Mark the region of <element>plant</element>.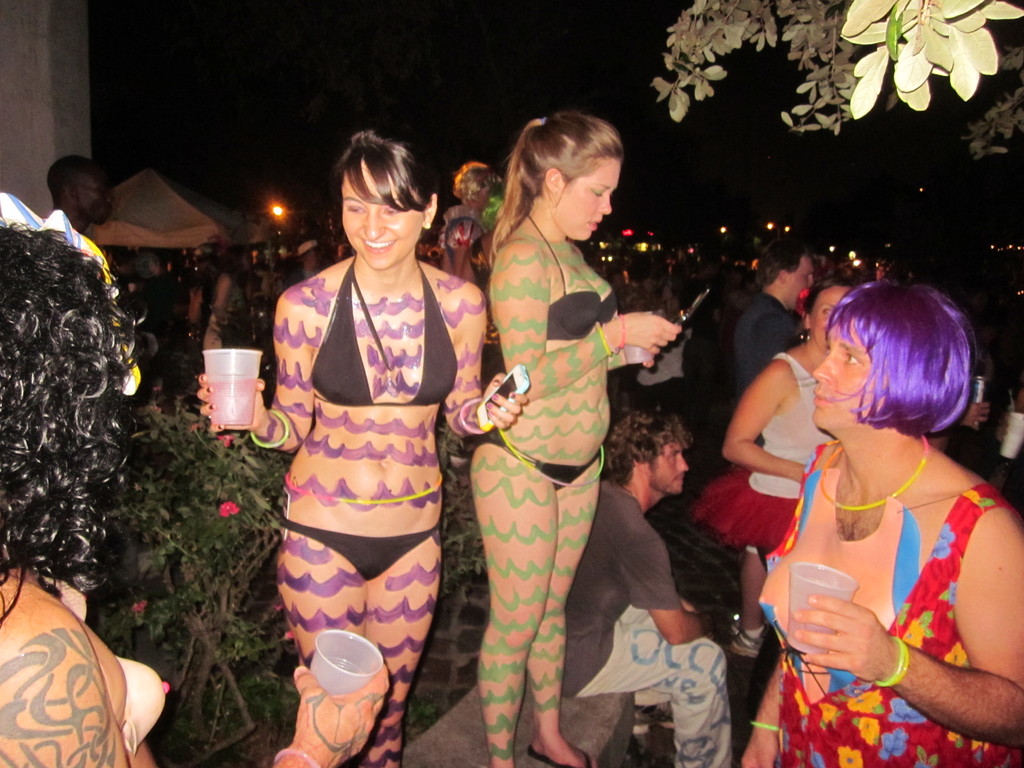
Region: (416,393,513,746).
